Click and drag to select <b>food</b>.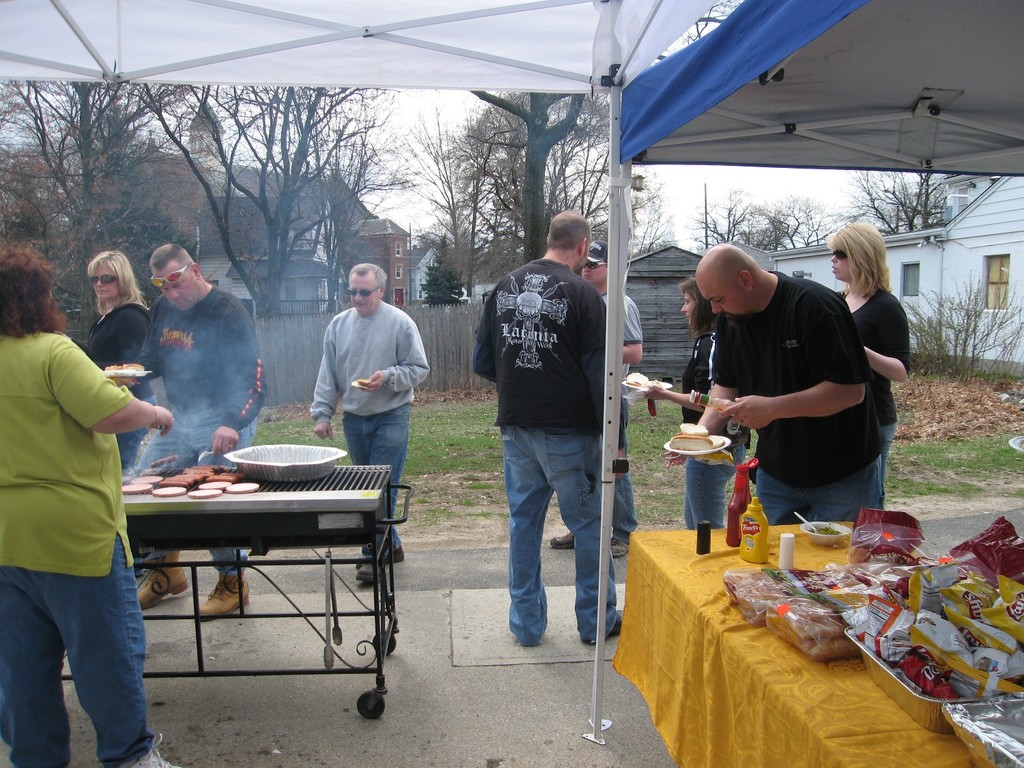
Selection: [130,470,160,481].
